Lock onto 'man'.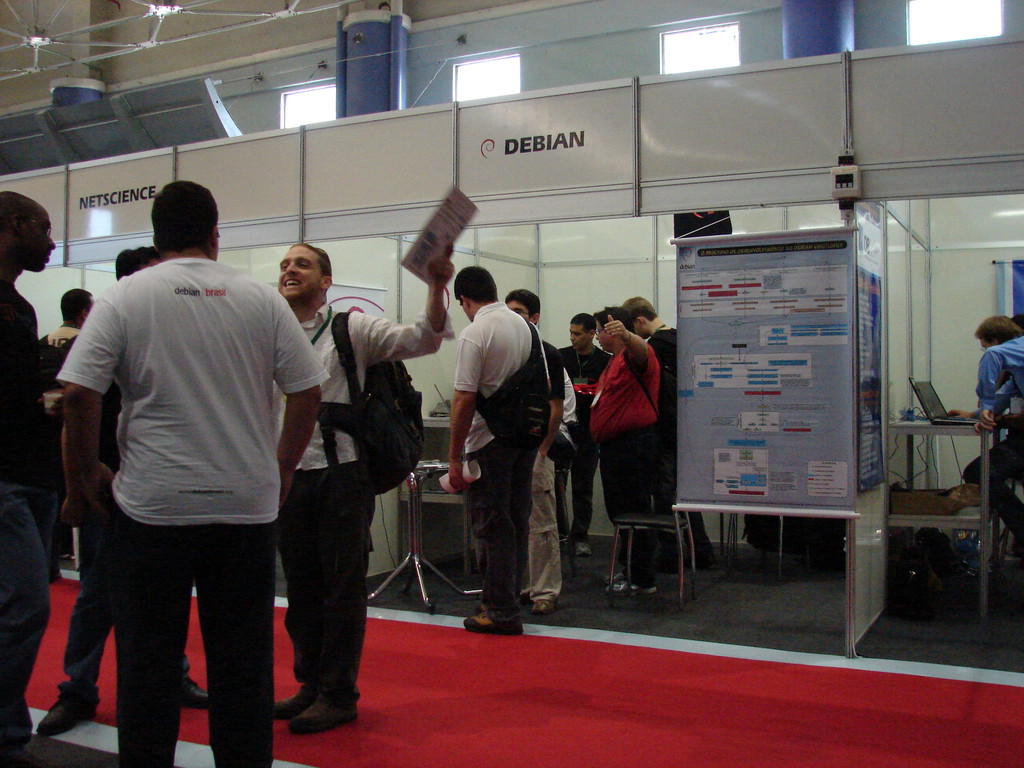
Locked: [0, 188, 73, 764].
